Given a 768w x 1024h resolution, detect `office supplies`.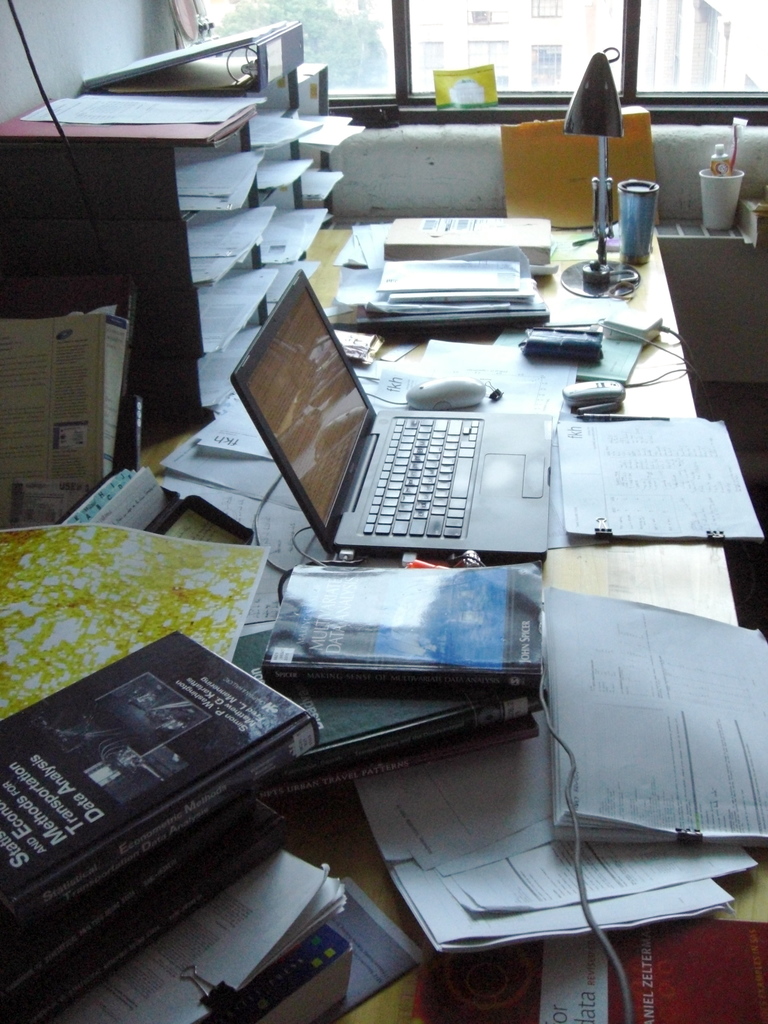
x1=524, y1=330, x2=602, y2=362.
